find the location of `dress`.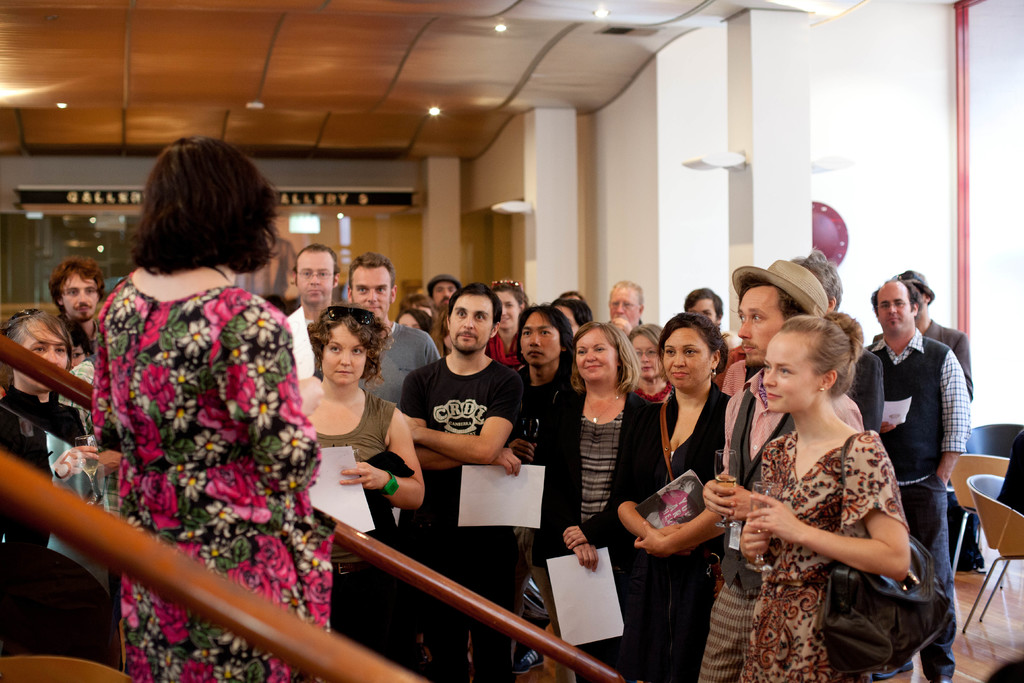
Location: crop(741, 428, 908, 682).
